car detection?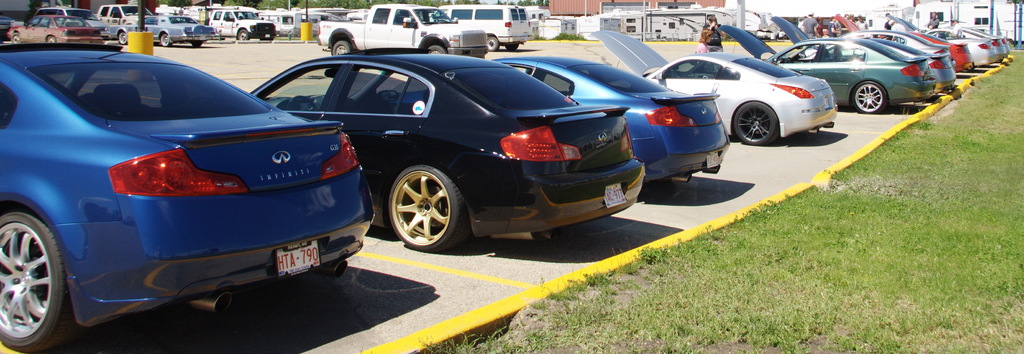
(974, 20, 1011, 61)
